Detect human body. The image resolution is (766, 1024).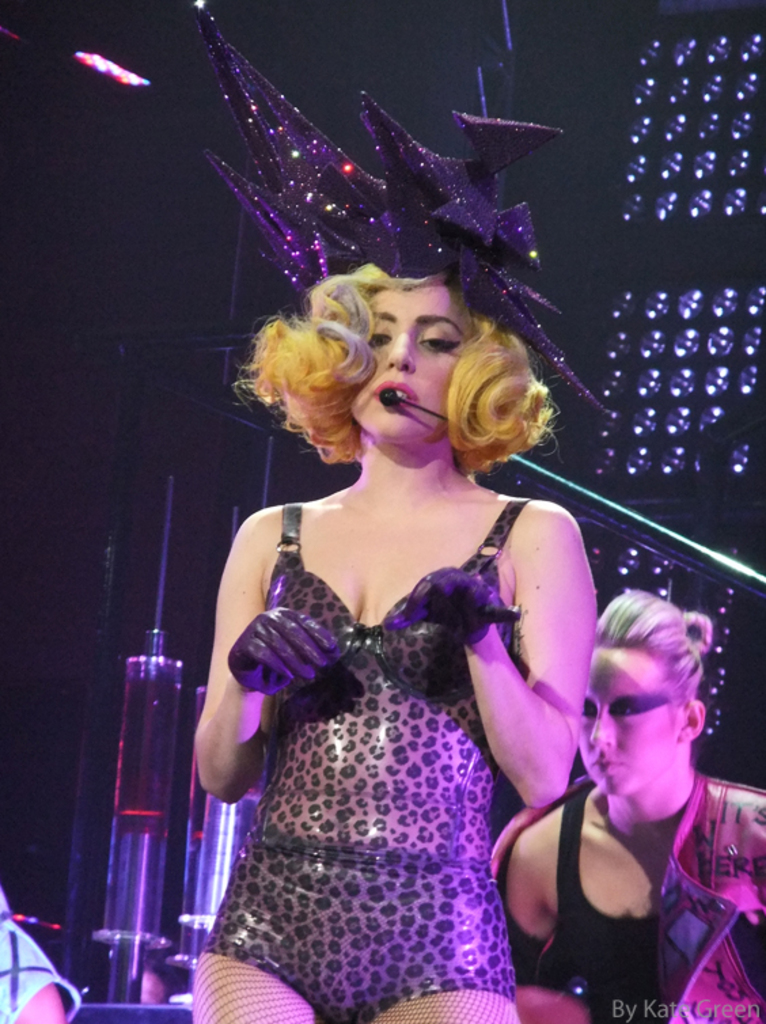
x1=189 y1=250 x2=629 y2=1021.
